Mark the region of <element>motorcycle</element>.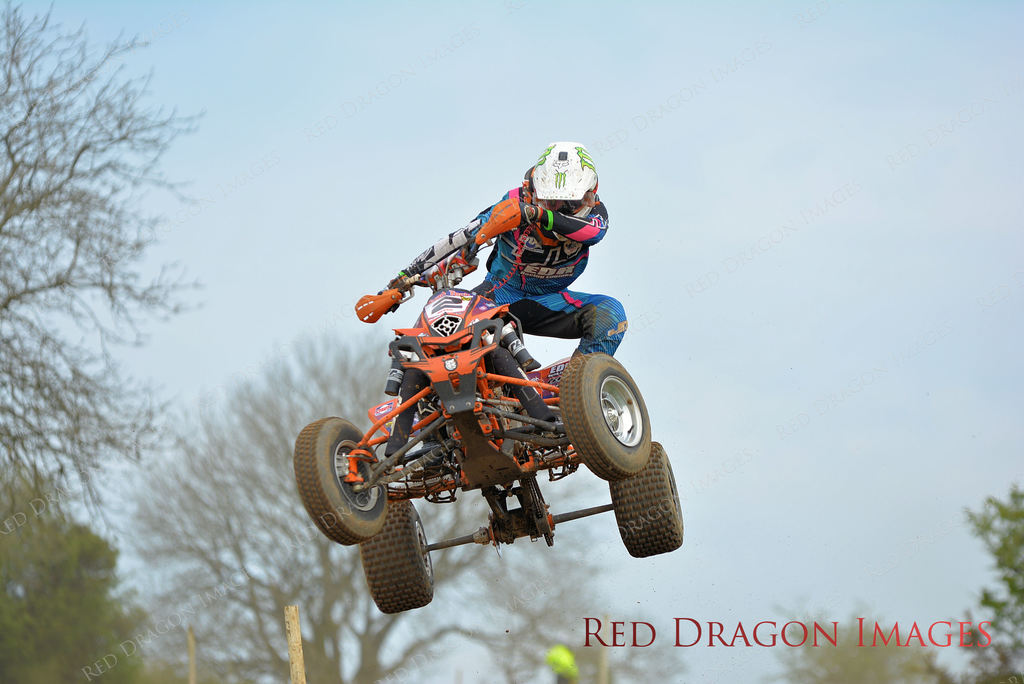
Region: (315,257,664,603).
